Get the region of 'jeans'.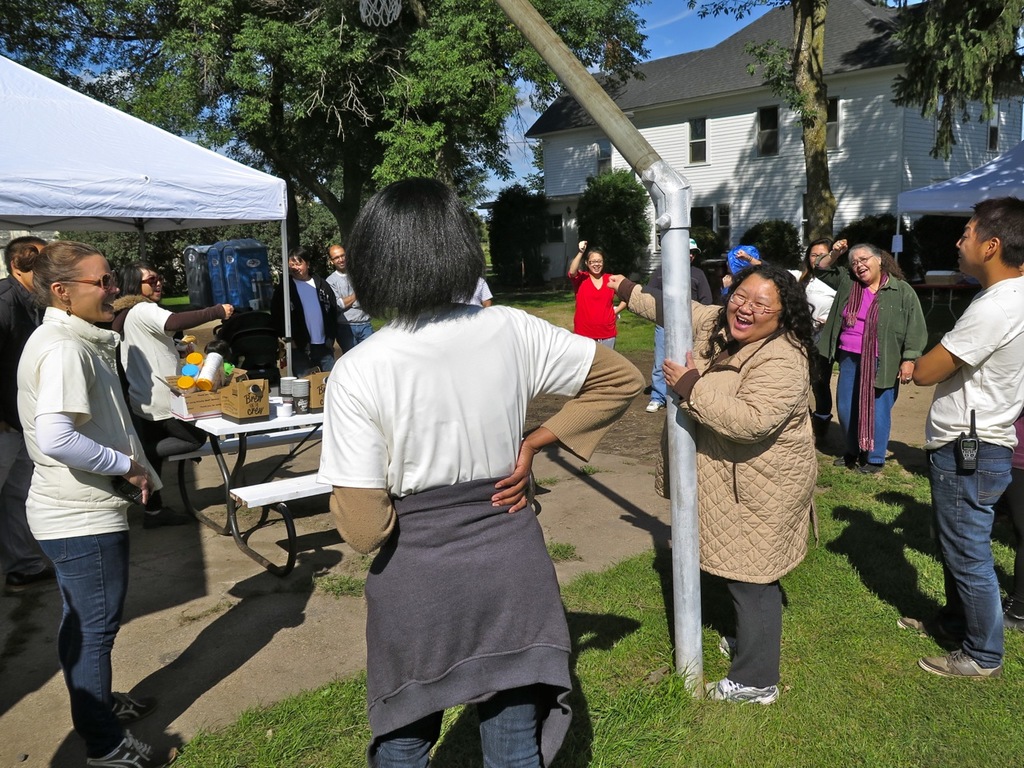
locate(931, 431, 1023, 669).
